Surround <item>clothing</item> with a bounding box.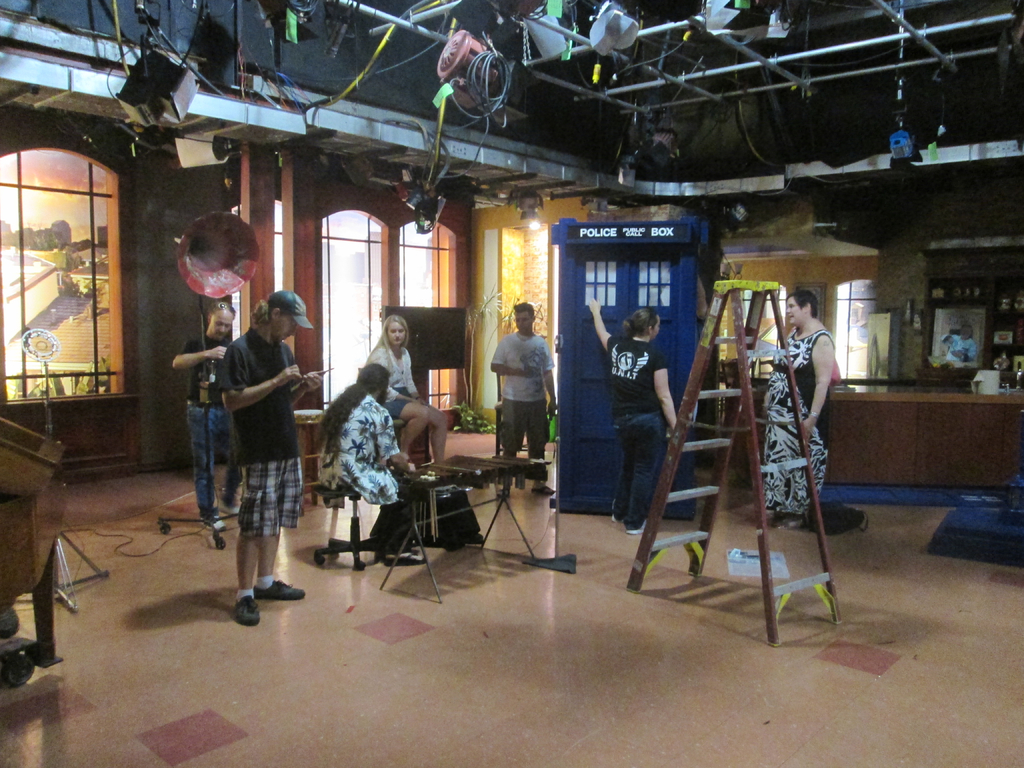
bbox=[763, 325, 831, 511].
